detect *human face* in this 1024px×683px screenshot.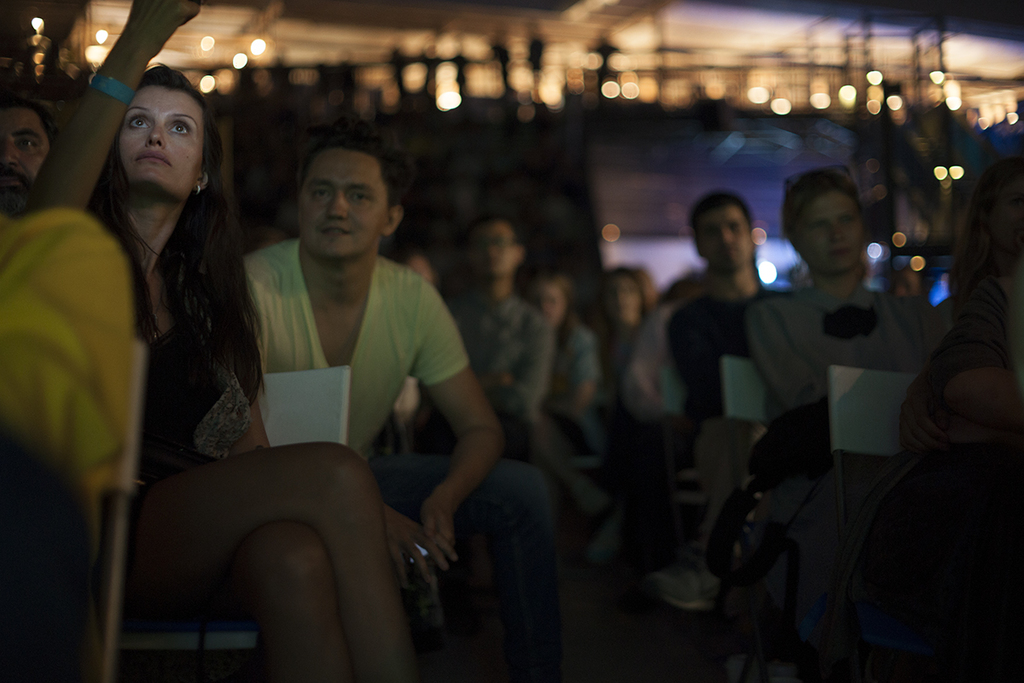
Detection: rect(294, 149, 392, 261).
